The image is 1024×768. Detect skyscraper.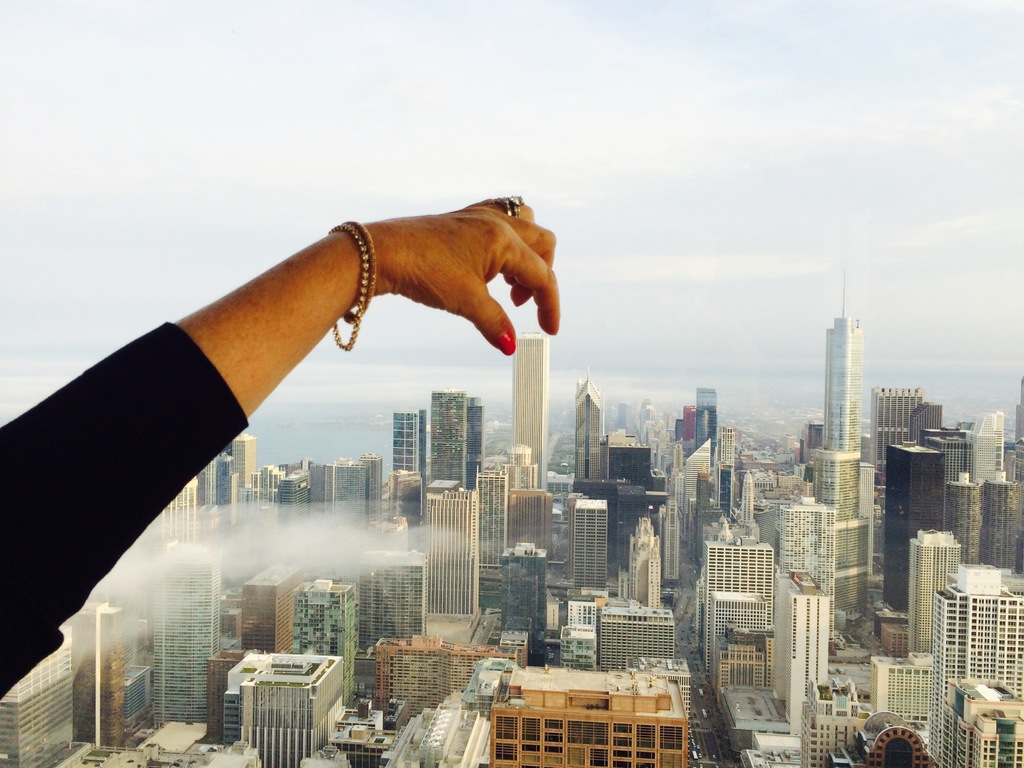
Detection: <bbox>233, 435, 264, 520</bbox>.
